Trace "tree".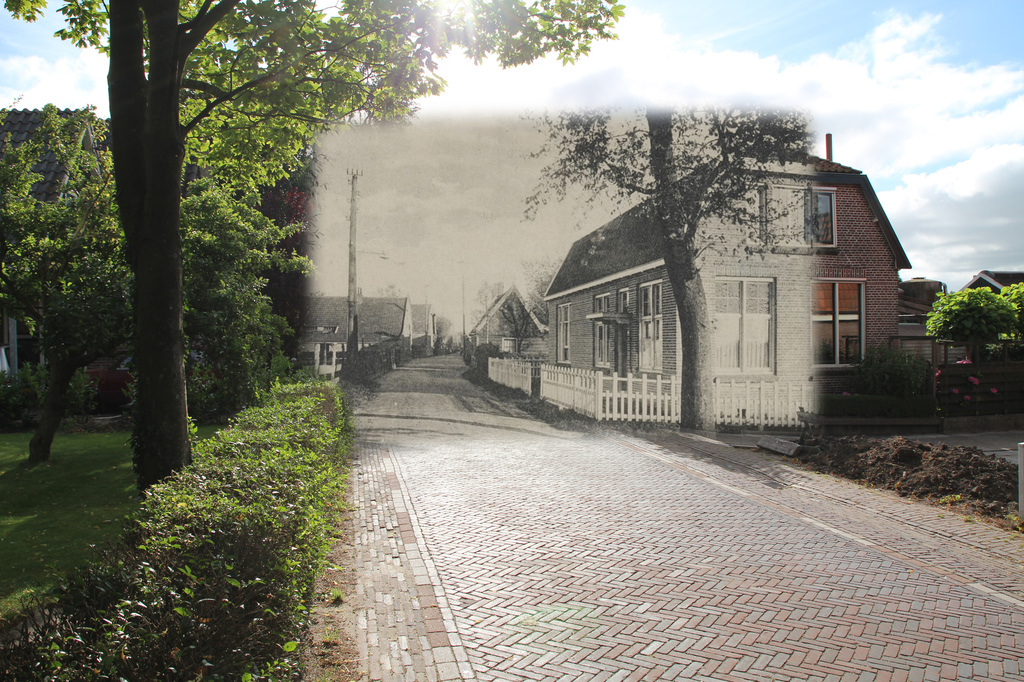
Traced to bbox=[8, 0, 616, 481].
